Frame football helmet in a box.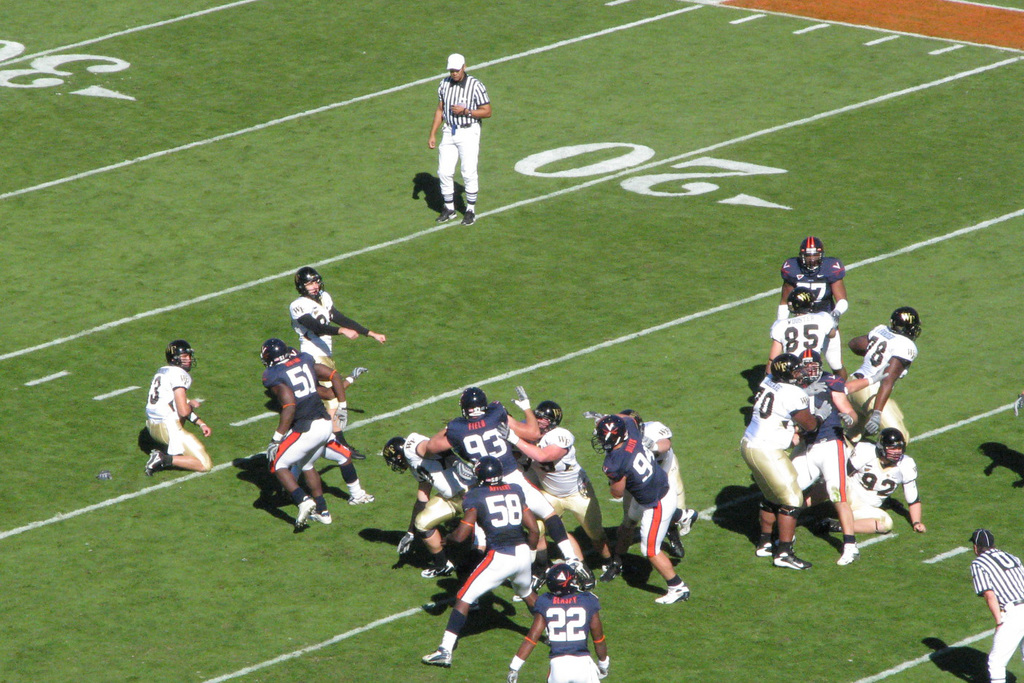
540,558,592,589.
